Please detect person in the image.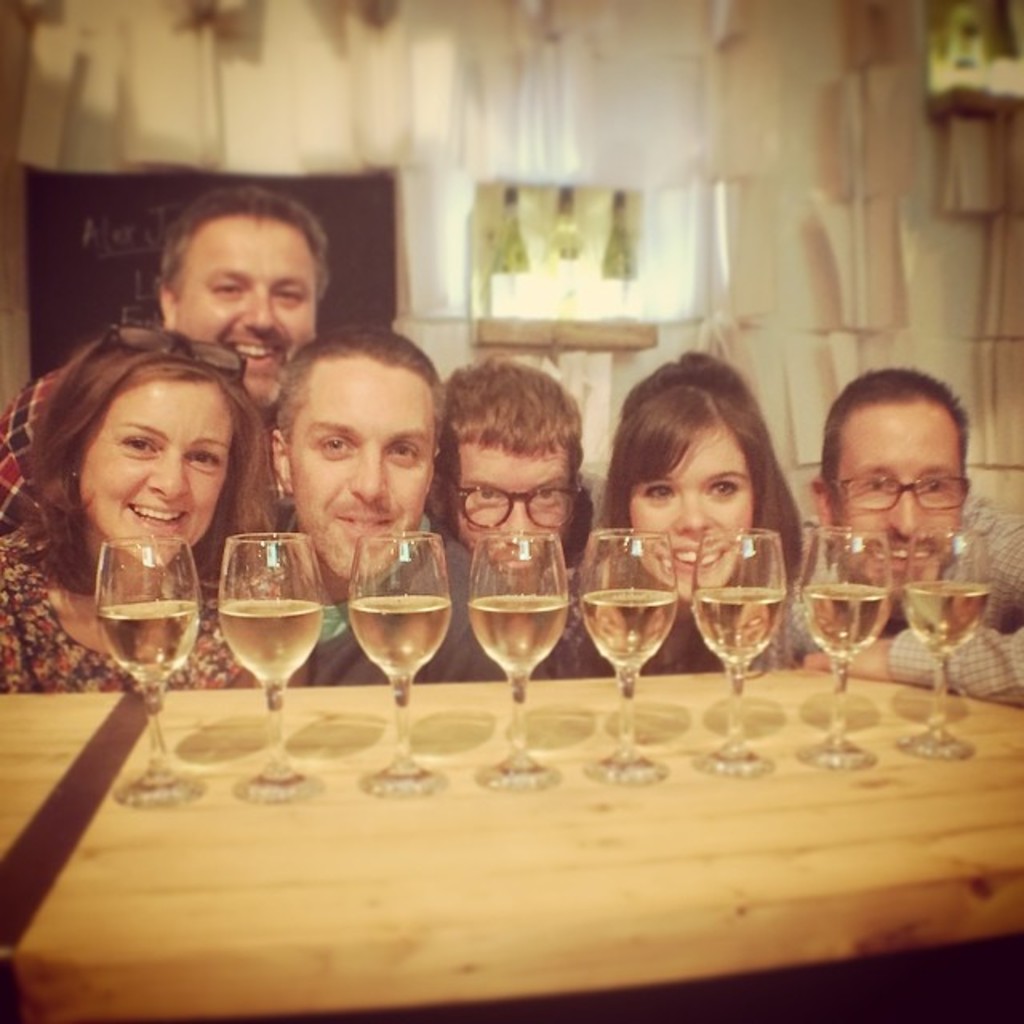
detection(149, 173, 330, 427).
